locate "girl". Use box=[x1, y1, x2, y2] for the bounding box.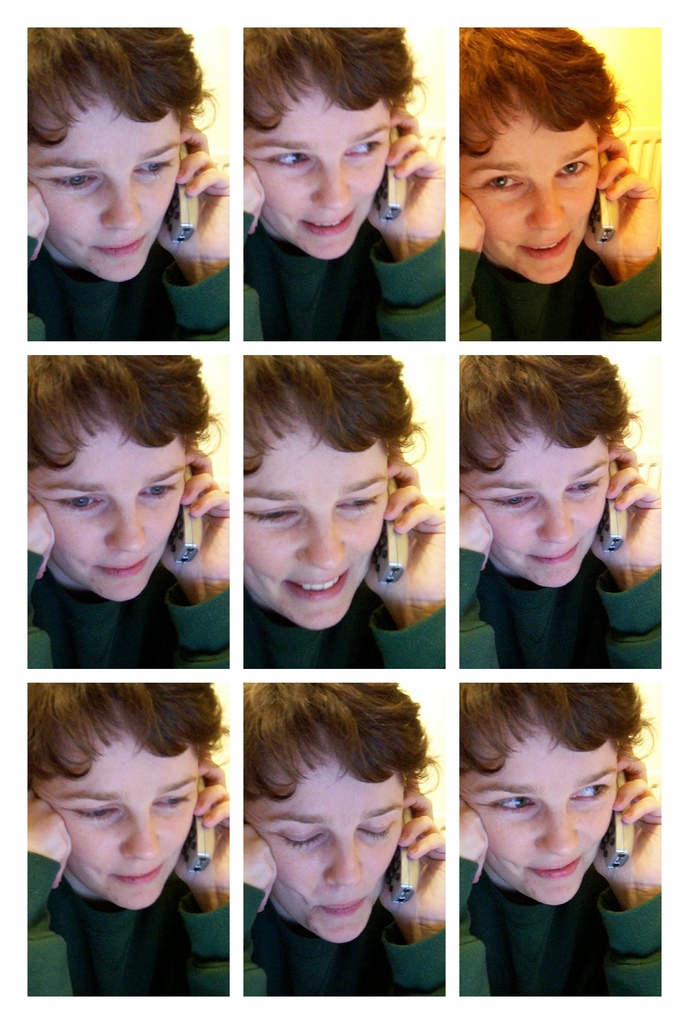
box=[459, 353, 664, 664].
